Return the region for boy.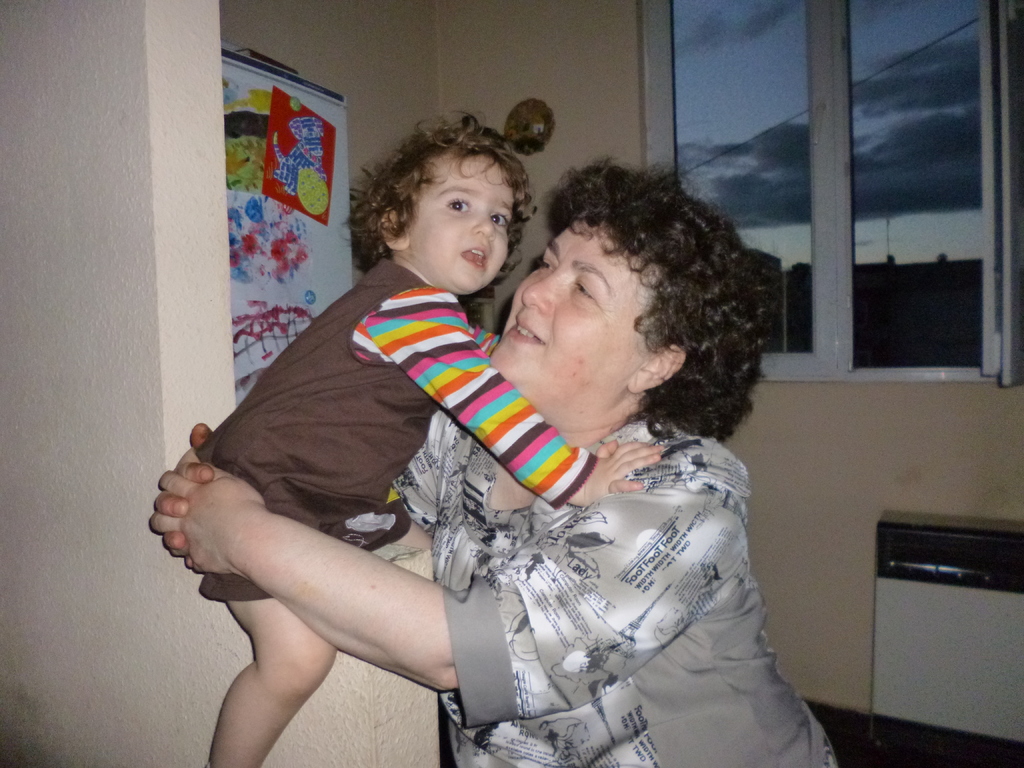
(left=192, top=111, right=659, bottom=767).
